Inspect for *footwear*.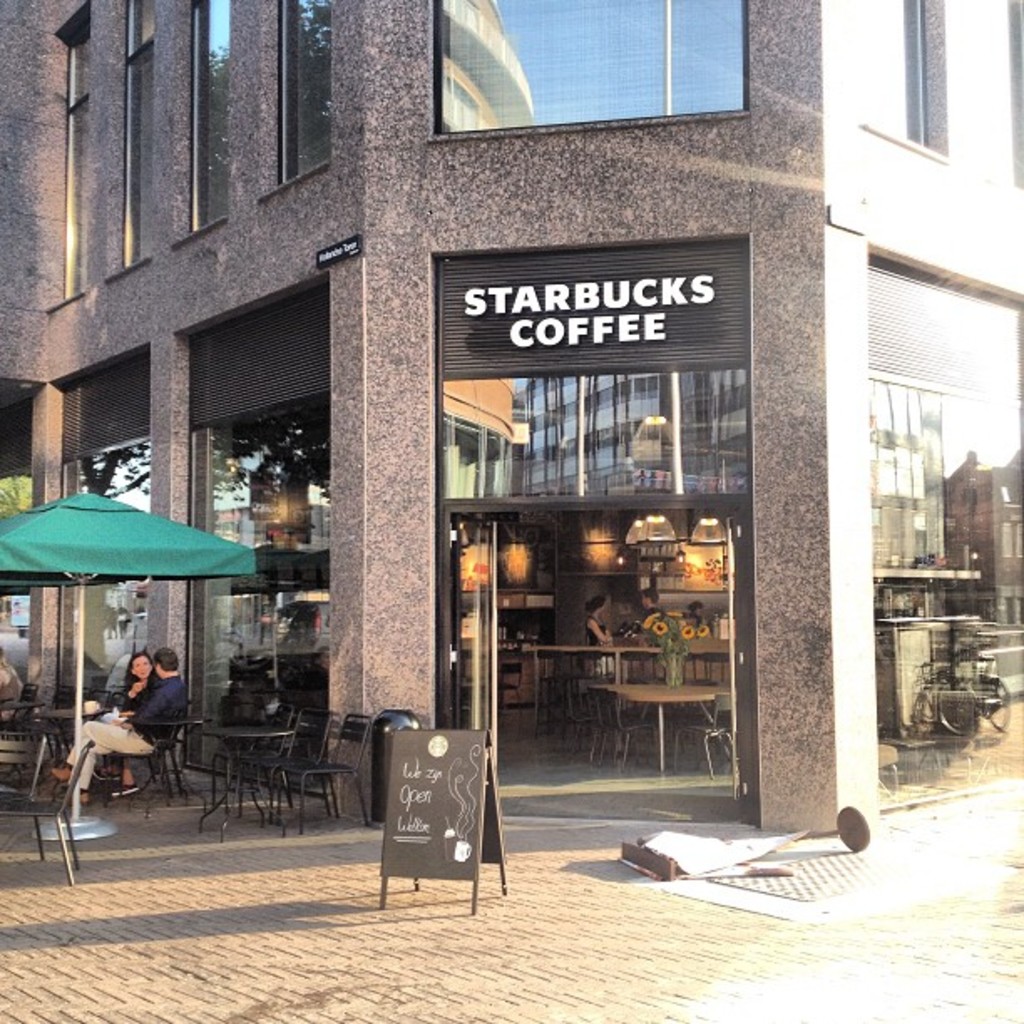
Inspection: region(110, 780, 141, 800).
